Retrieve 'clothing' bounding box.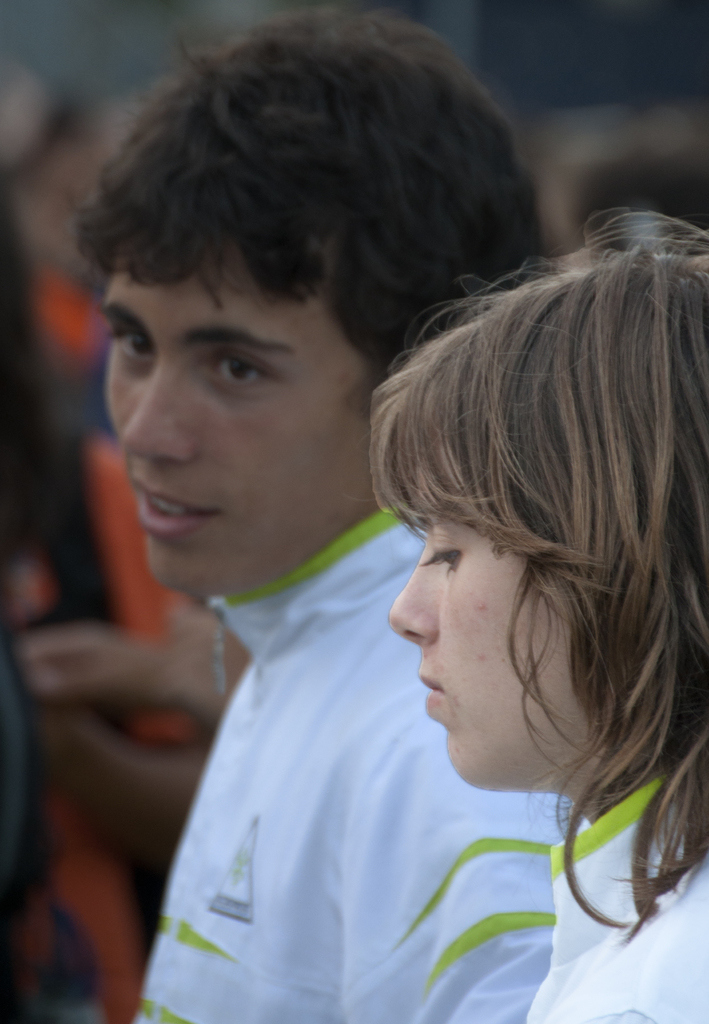
Bounding box: 521/773/708/1023.
